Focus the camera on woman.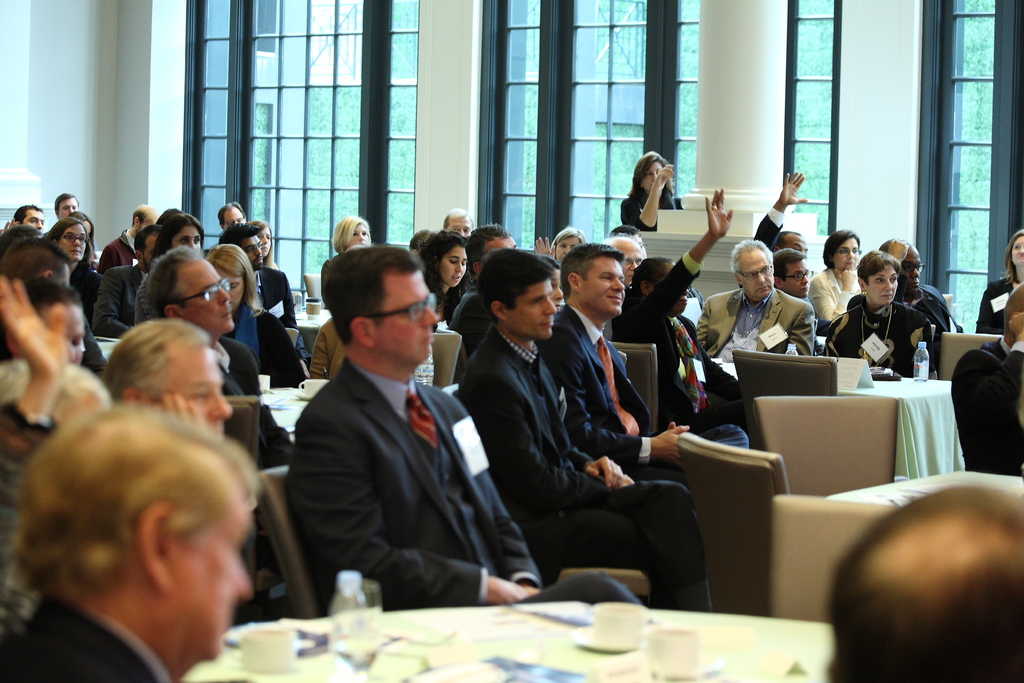
Focus region: (975, 229, 1023, 336).
